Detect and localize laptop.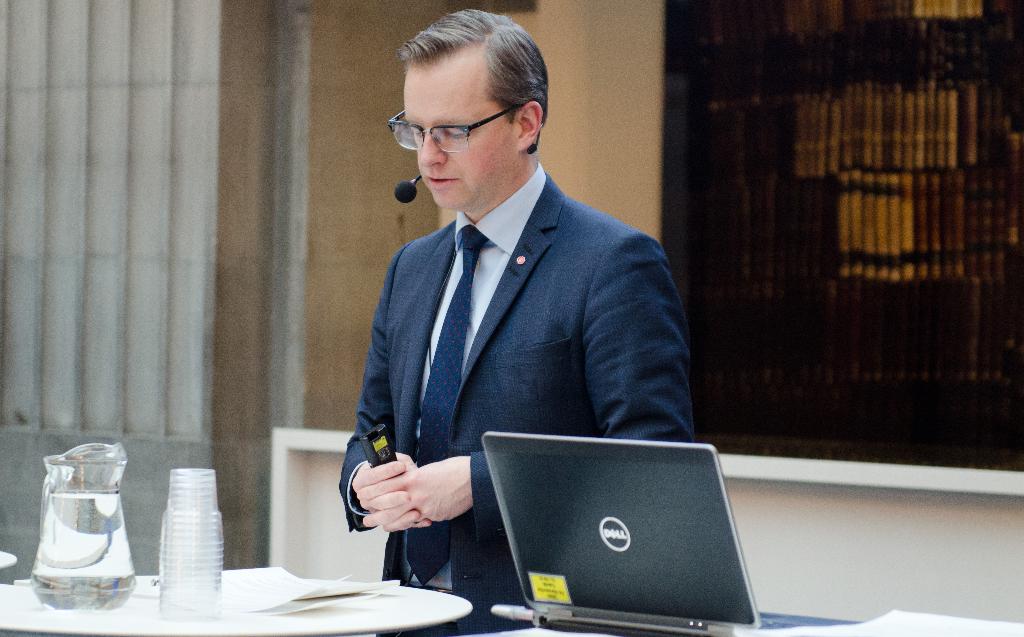
Localized at (481, 430, 863, 636).
